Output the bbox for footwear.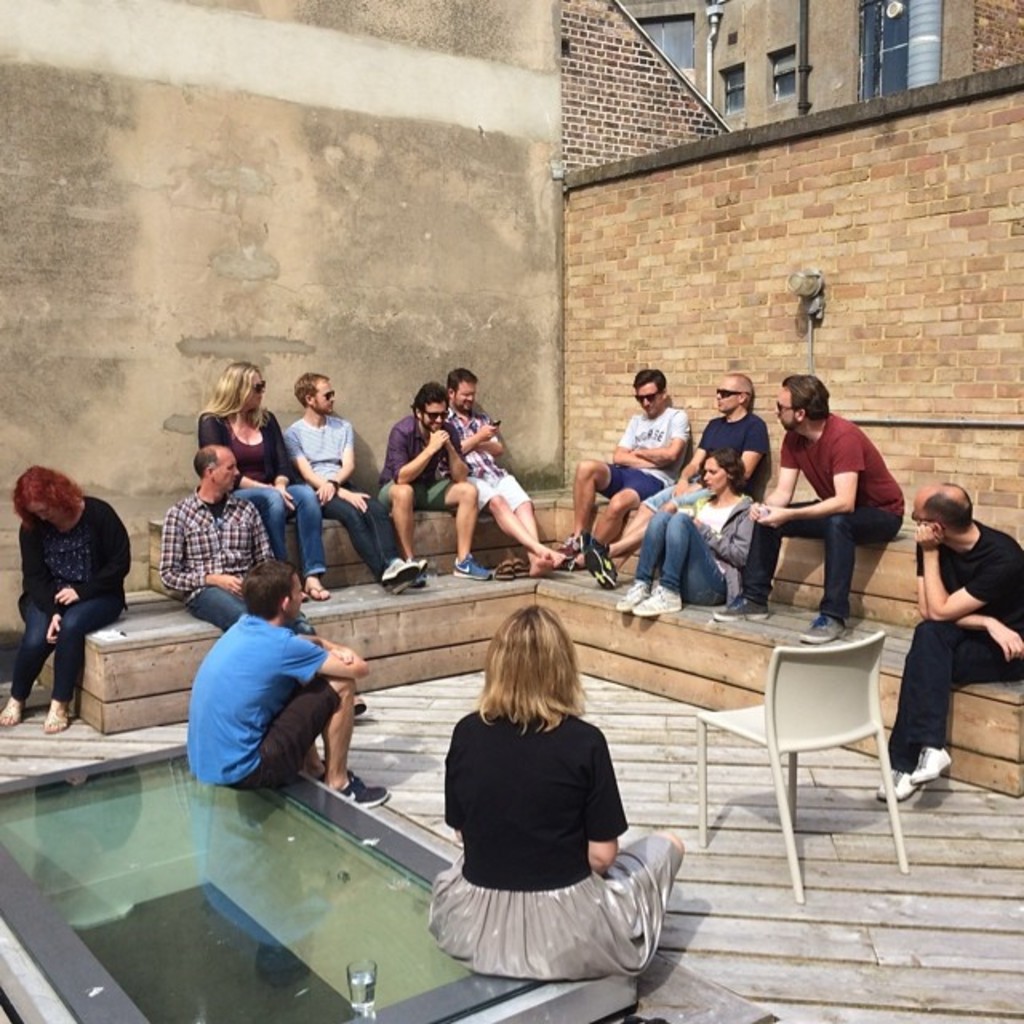
<region>330, 771, 398, 810</region>.
